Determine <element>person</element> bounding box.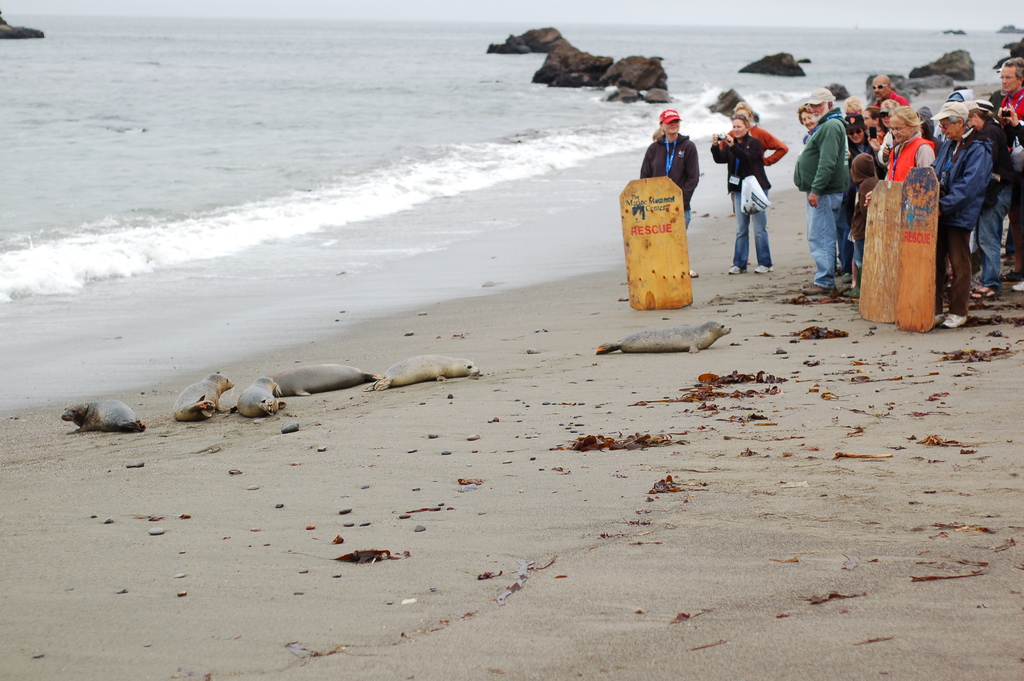
Determined: (x1=988, y1=99, x2=1023, y2=275).
